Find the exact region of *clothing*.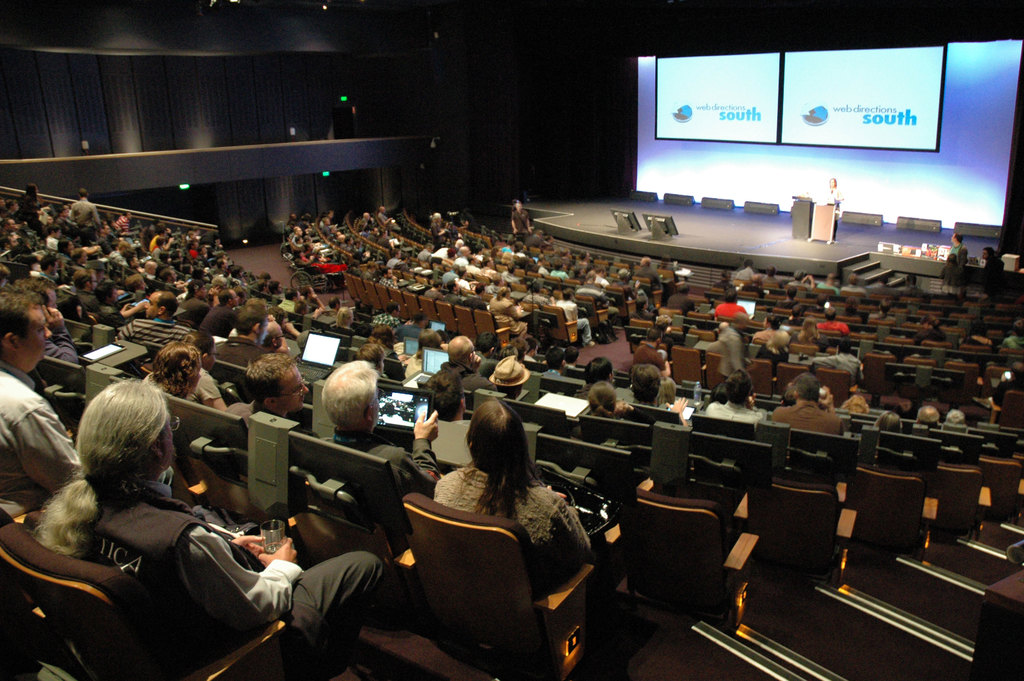
Exact region: l=513, t=208, r=530, b=241.
